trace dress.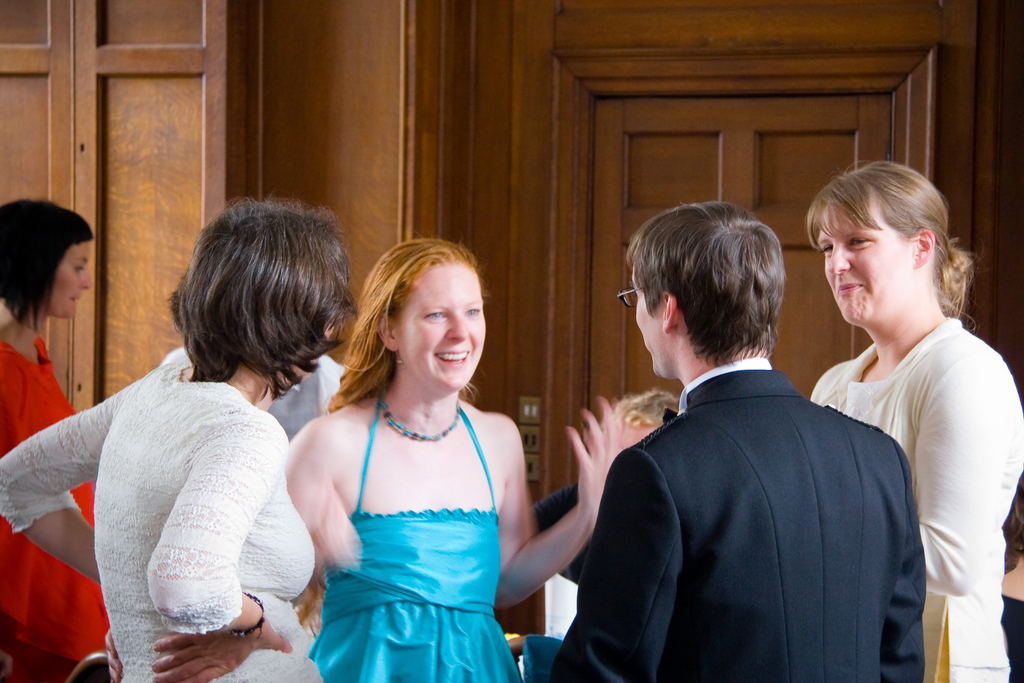
Traced to 0:334:113:682.
